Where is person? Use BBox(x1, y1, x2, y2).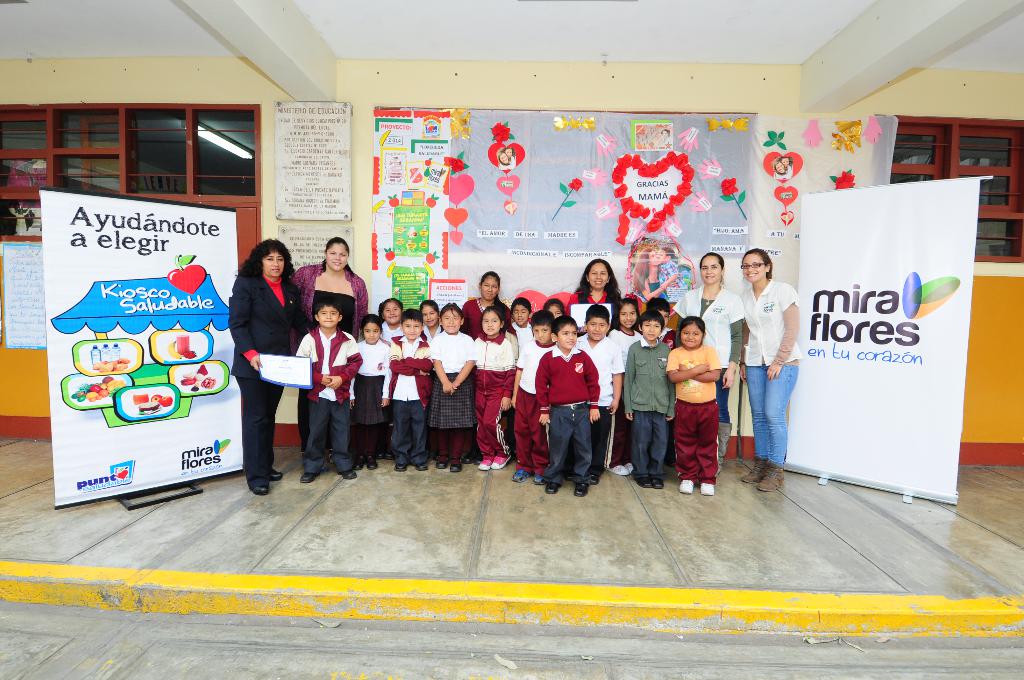
BBox(535, 314, 609, 499).
